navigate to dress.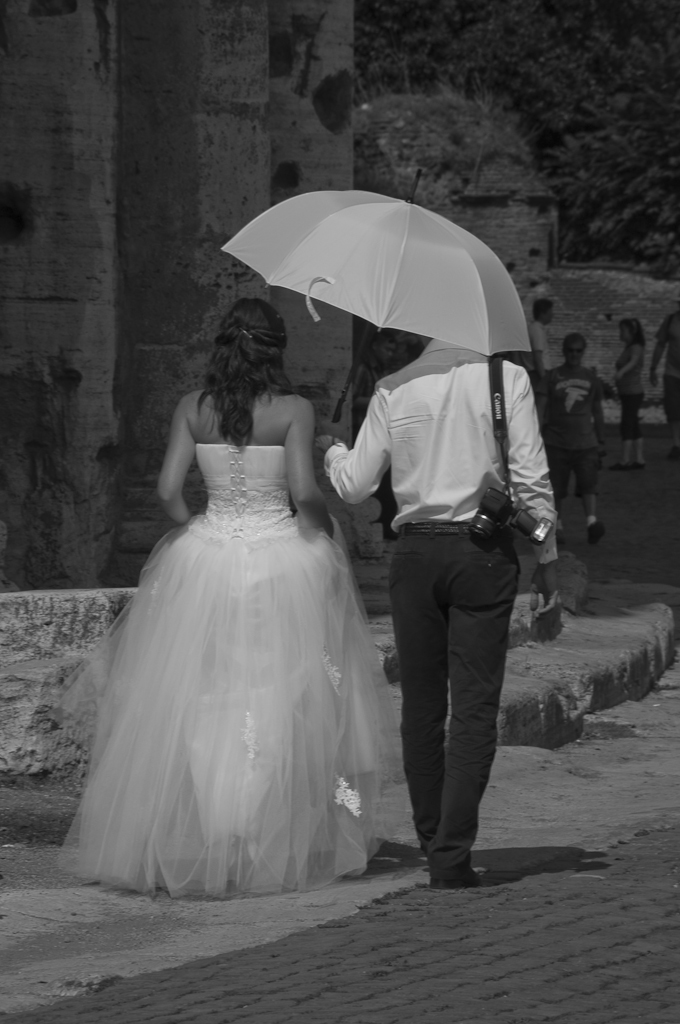
Navigation target: locate(50, 444, 392, 898).
